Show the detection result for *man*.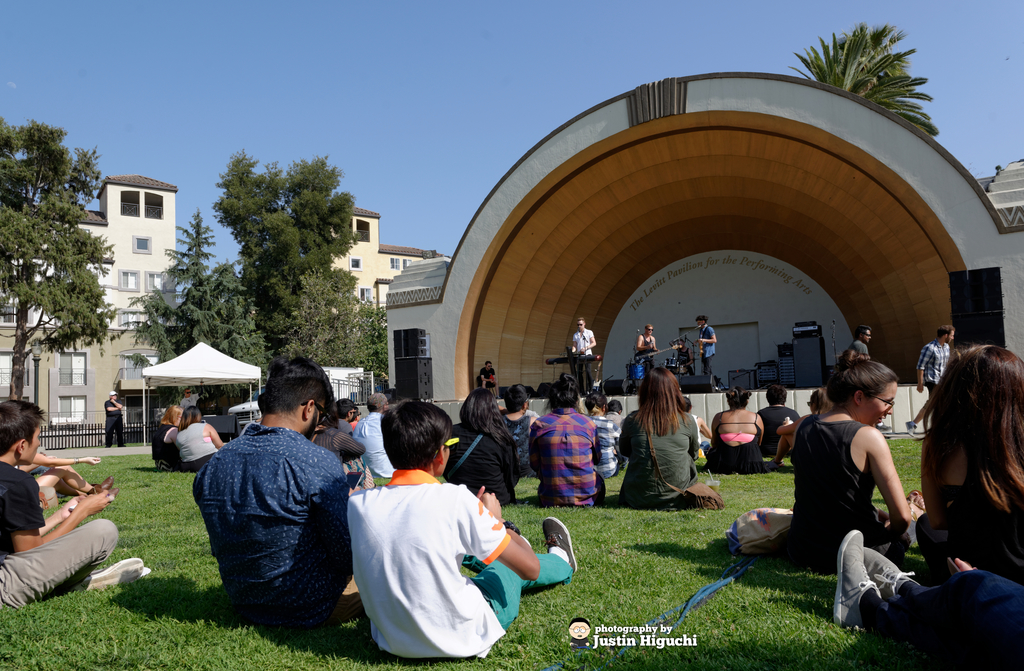
[x1=845, y1=325, x2=868, y2=364].
